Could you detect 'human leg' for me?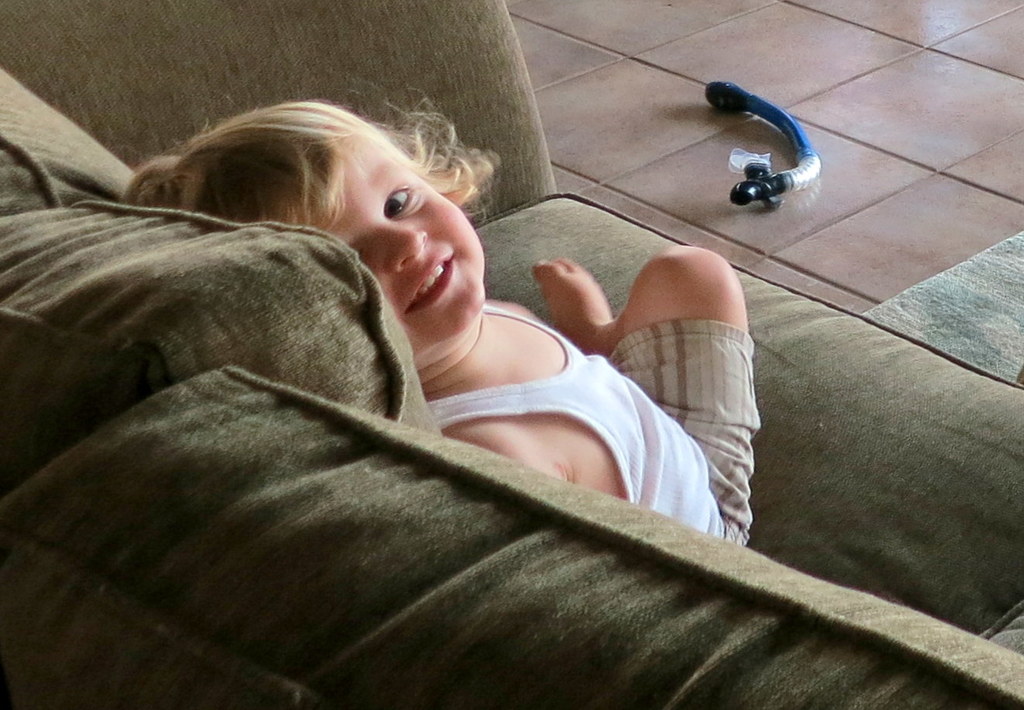
Detection result: (526, 242, 755, 539).
